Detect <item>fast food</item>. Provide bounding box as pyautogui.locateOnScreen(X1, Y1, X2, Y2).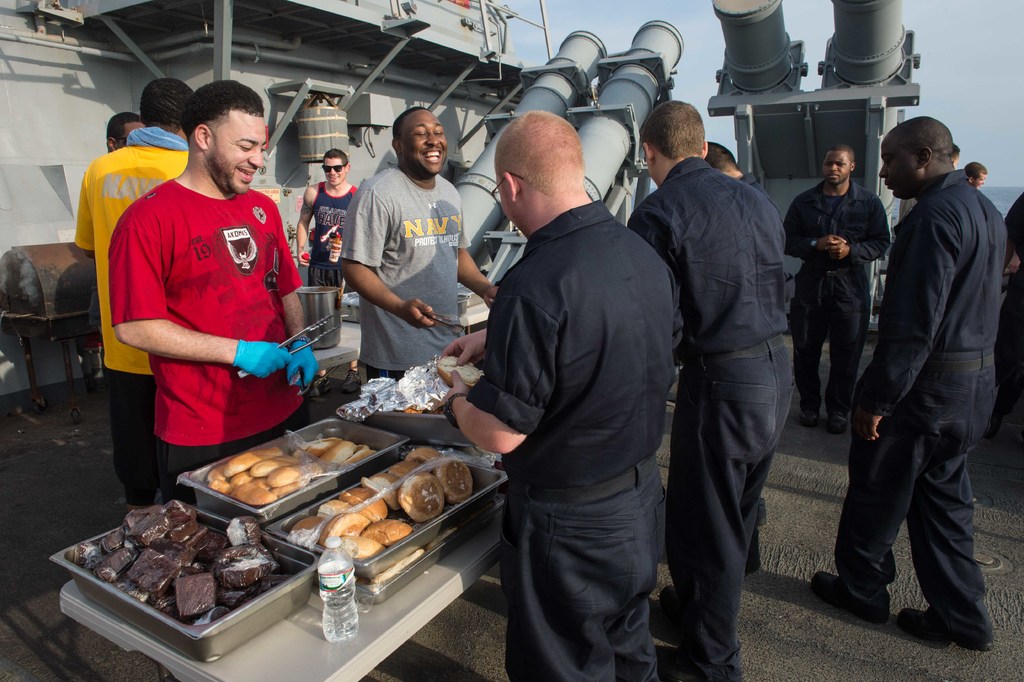
pyautogui.locateOnScreen(318, 496, 351, 525).
